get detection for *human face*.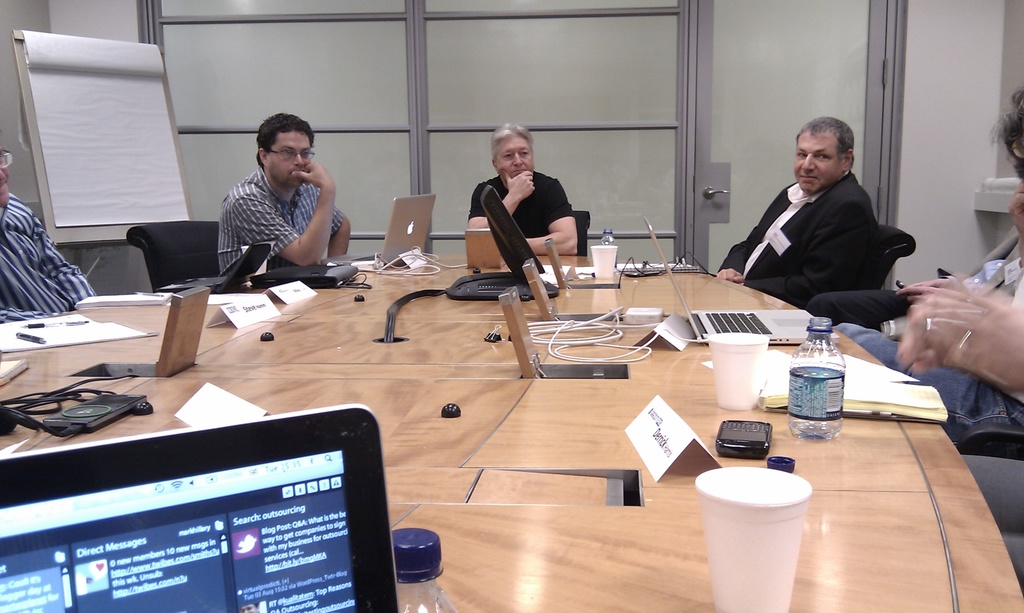
Detection: x1=0, y1=153, x2=9, y2=209.
